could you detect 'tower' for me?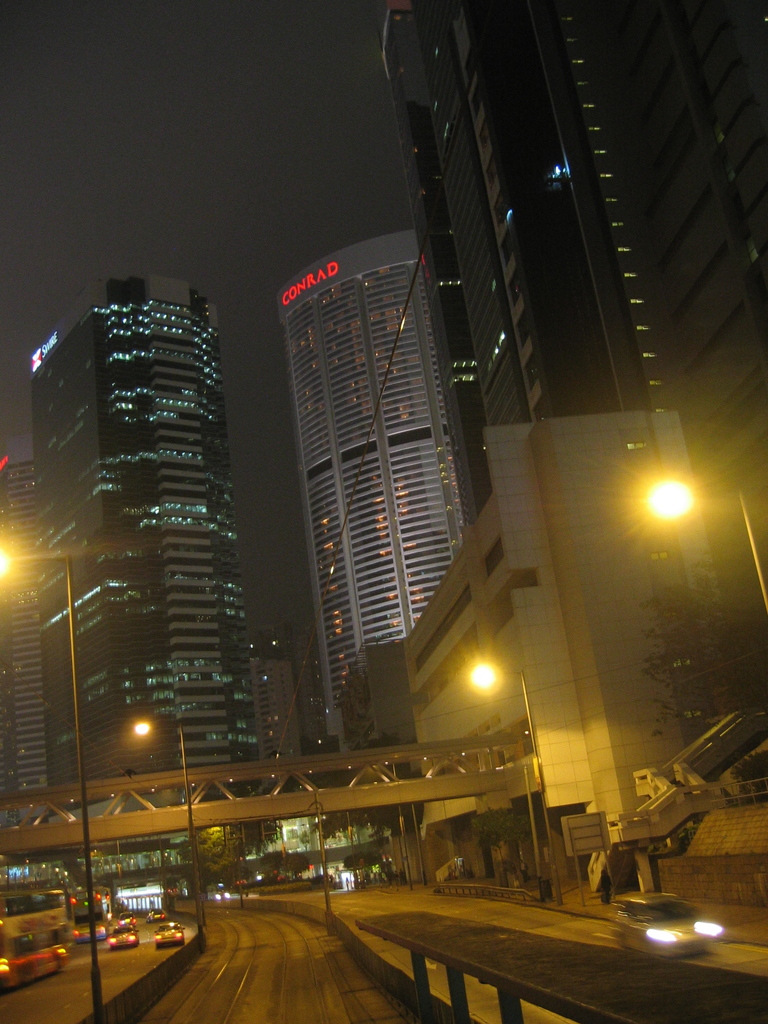
Detection result: bbox=[264, 228, 461, 741].
